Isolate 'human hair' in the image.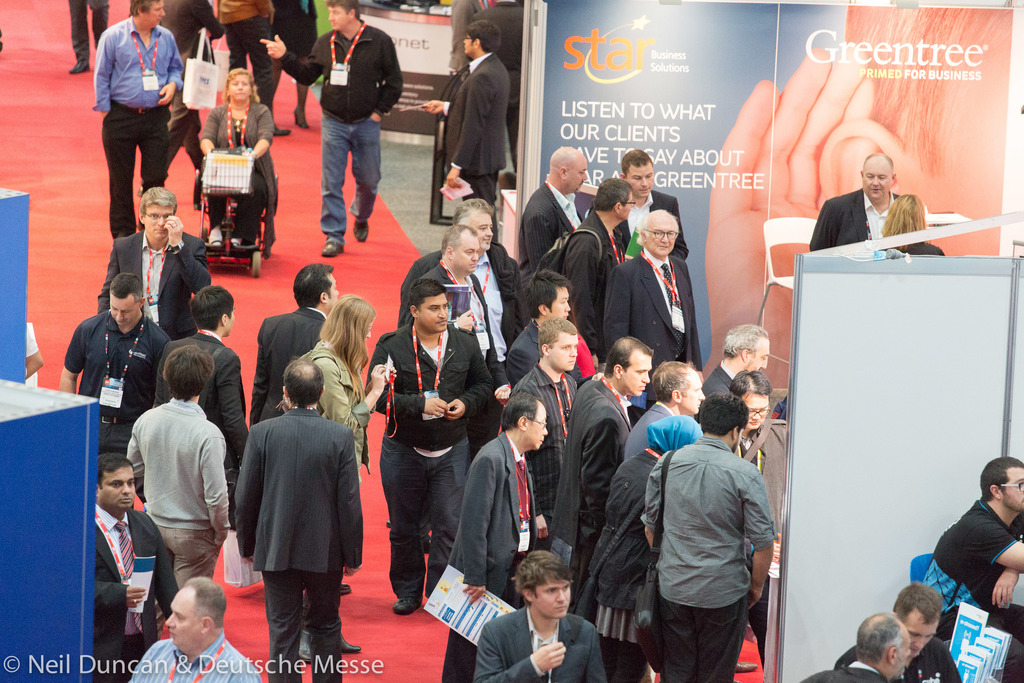
Isolated region: [x1=882, y1=192, x2=928, y2=255].
